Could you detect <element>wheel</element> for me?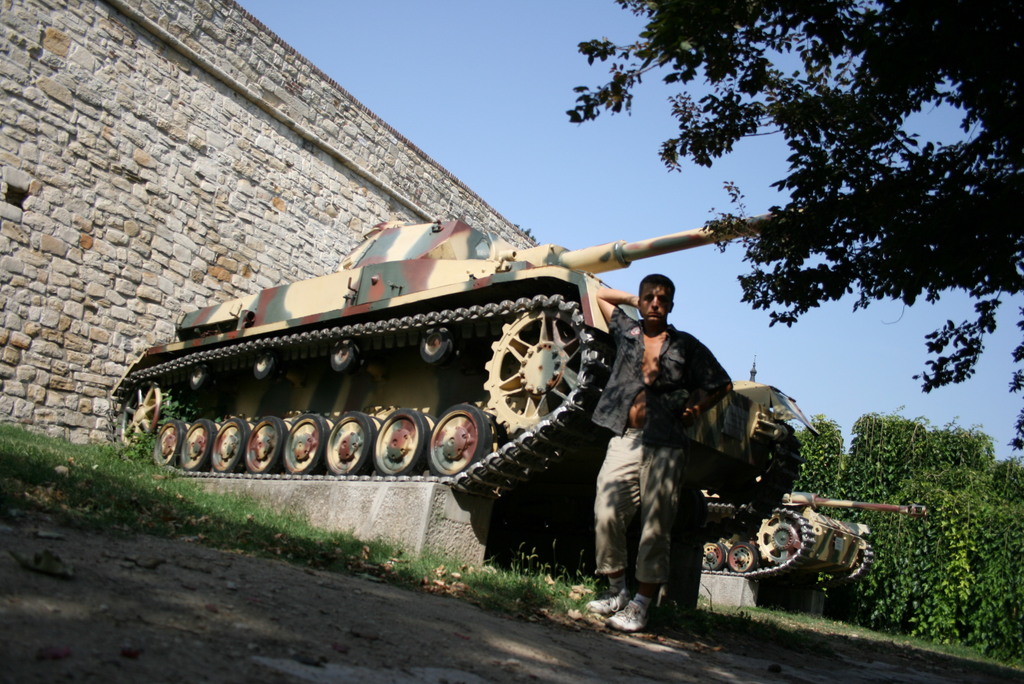
Detection result: box=[757, 512, 804, 564].
